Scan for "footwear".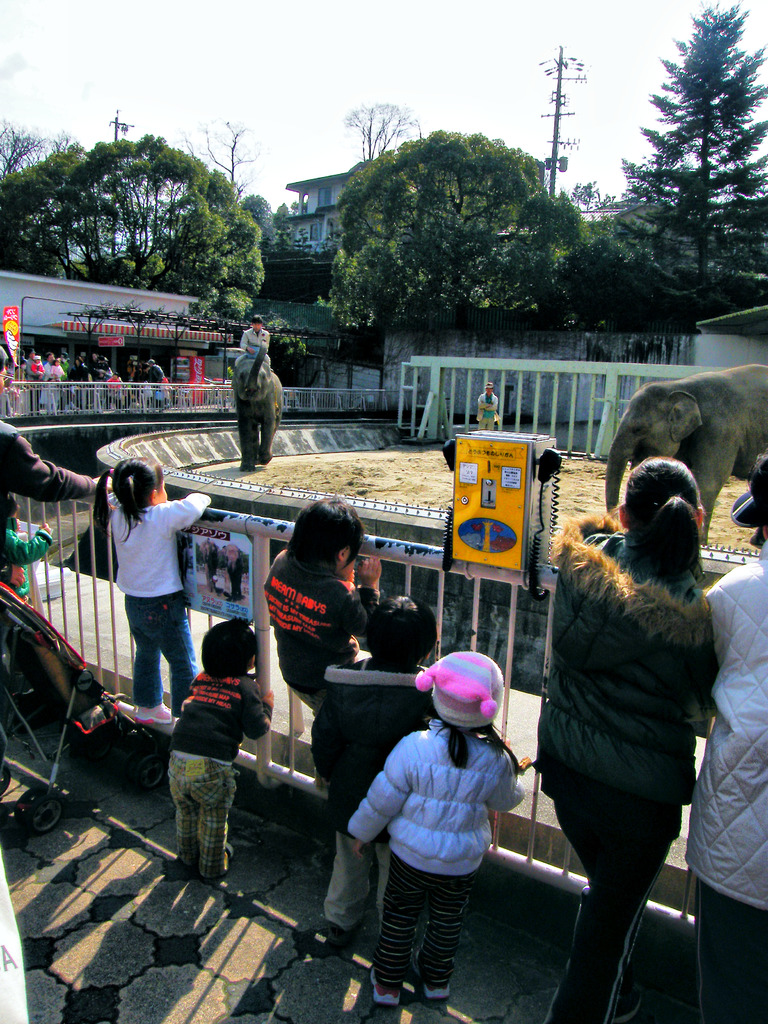
Scan result: region(136, 705, 176, 725).
